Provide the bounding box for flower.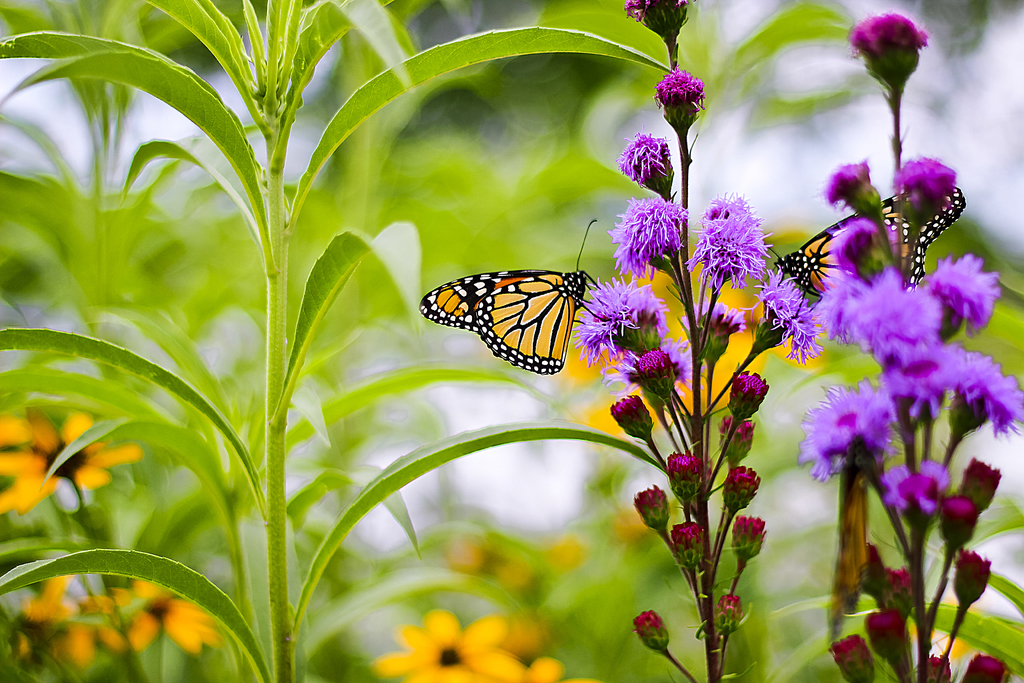
630 483 671 546.
